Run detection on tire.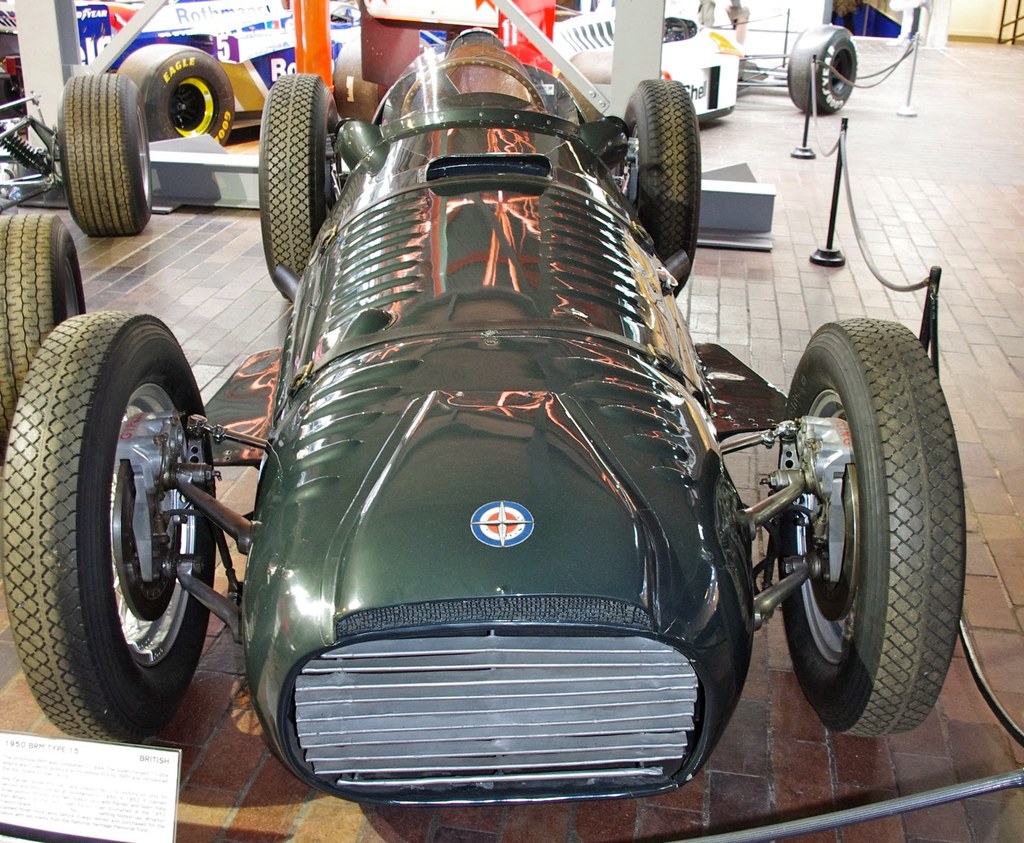
Result: Rect(0, 213, 86, 465).
